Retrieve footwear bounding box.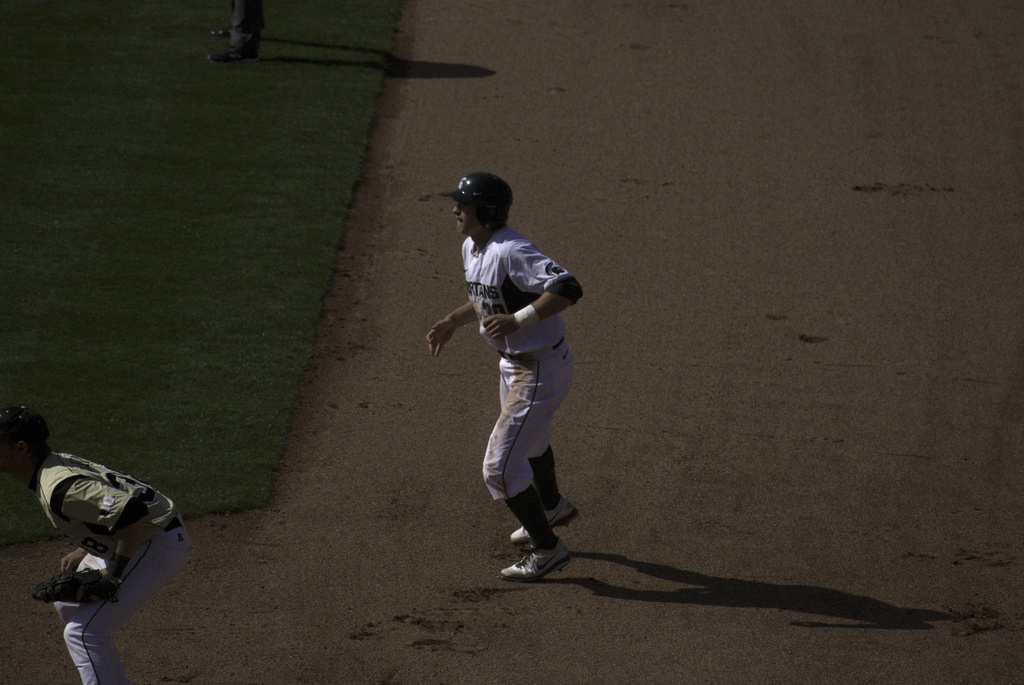
Bounding box: {"left": 210, "top": 28, "right": 229, "bottom": 35}.
